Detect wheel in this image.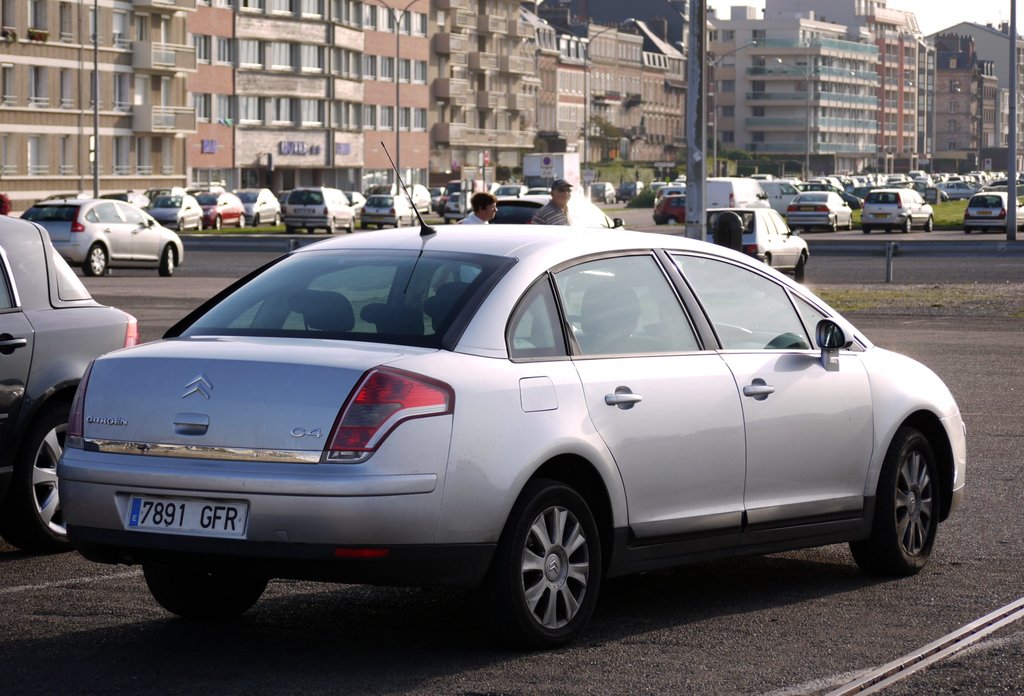
Detection: (x1=796, y1=255, x2=806, y2=283).
